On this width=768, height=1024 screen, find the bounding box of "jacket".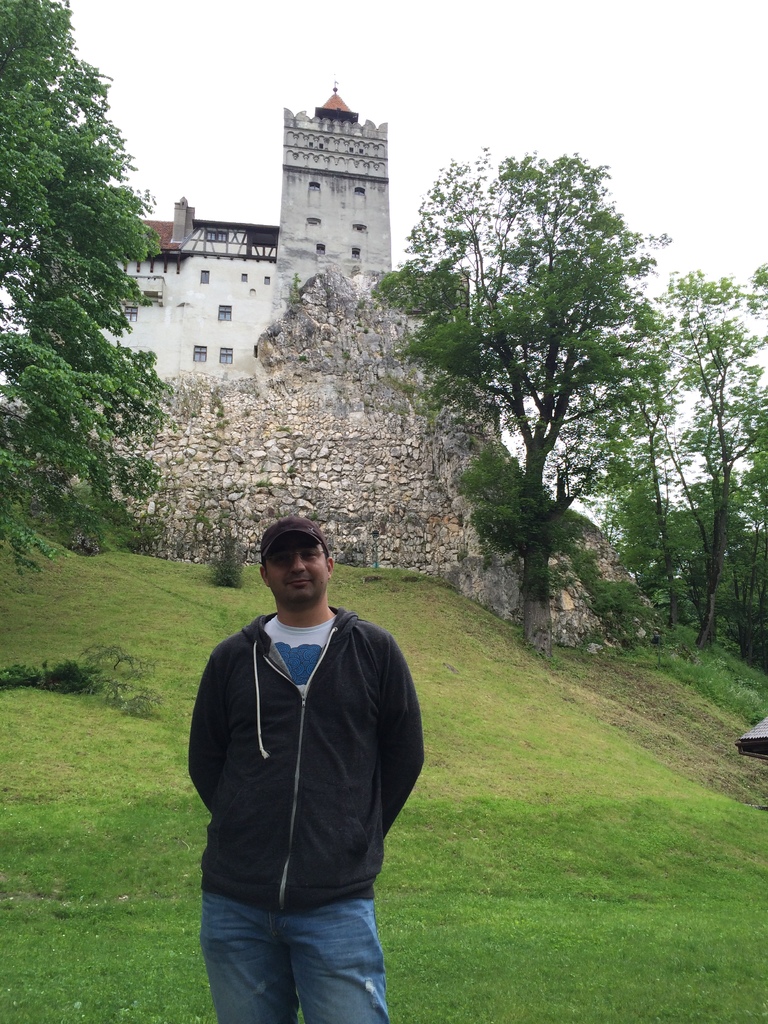
Bounding box: {"left": 190, "top": 605, "right": 416, "bottom": 902}.
